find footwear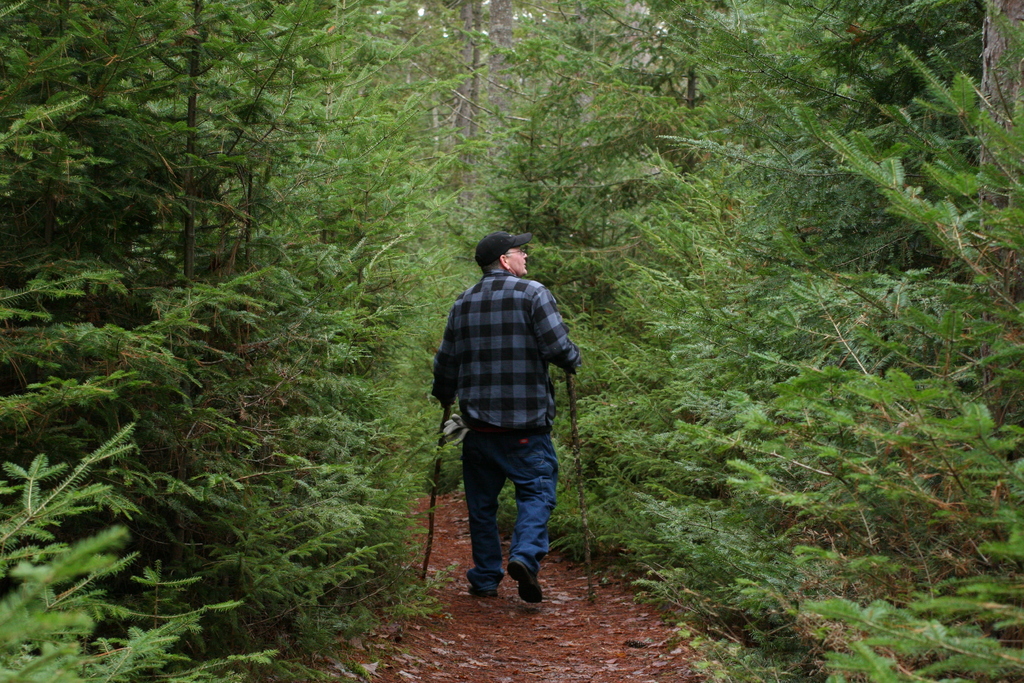
[504,551,547,604]
